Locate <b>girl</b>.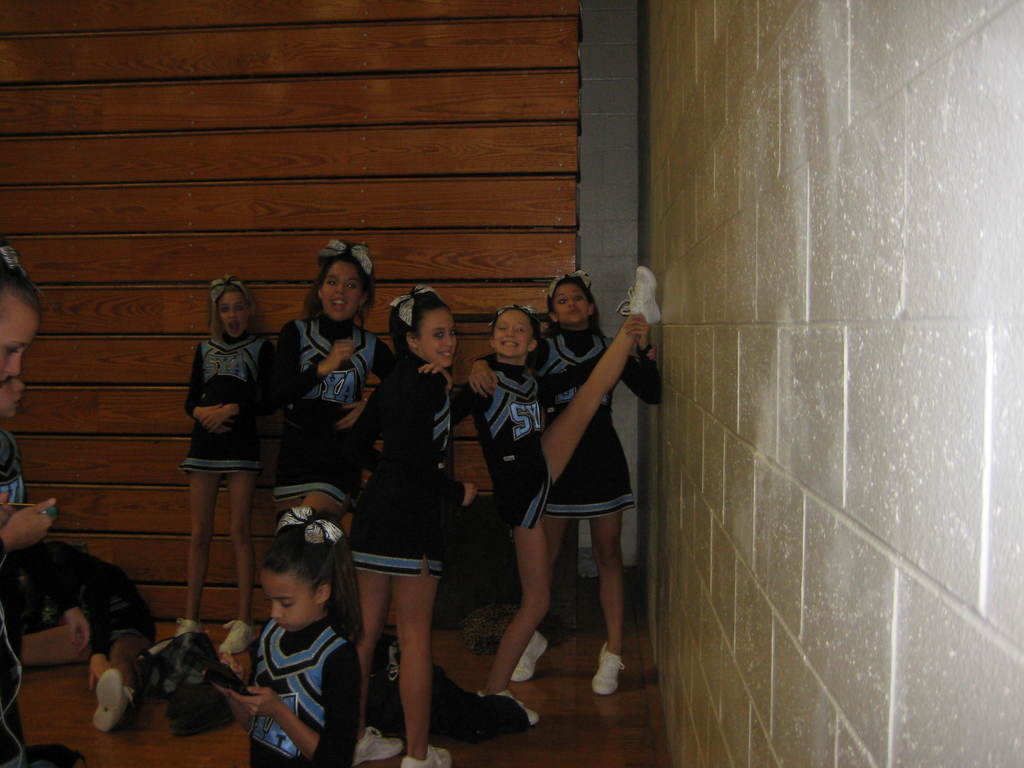
Bounding box: [x1=435, y1=263, x2=673, y2=723].
